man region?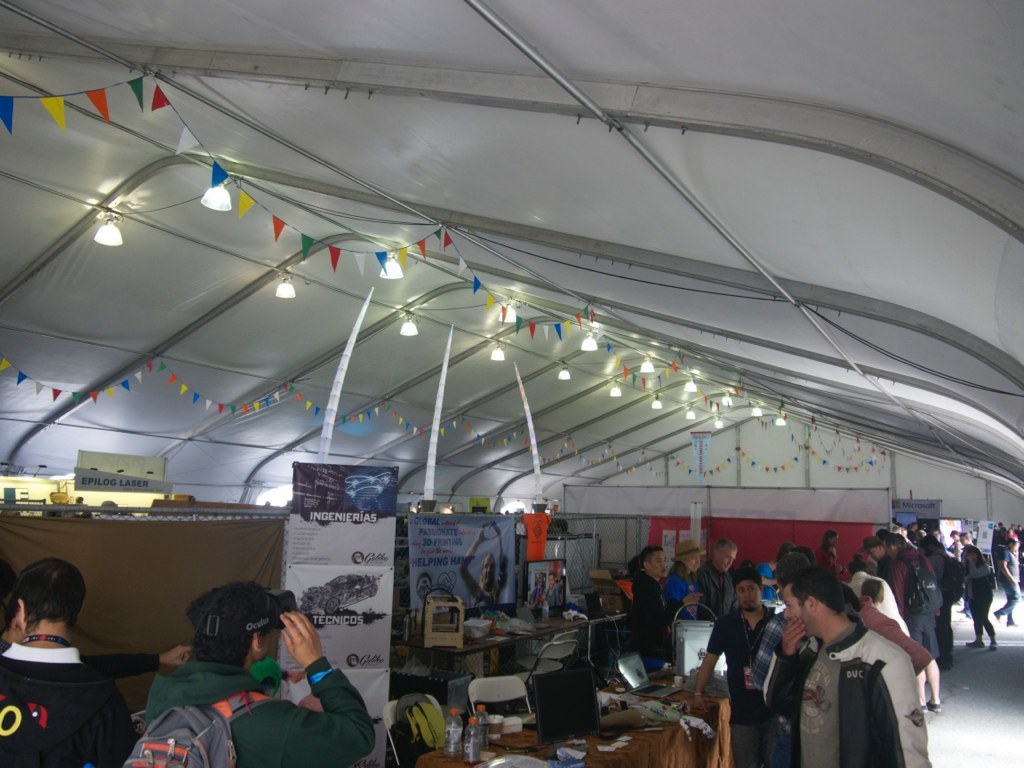
region(141, 579, 381, 767)
